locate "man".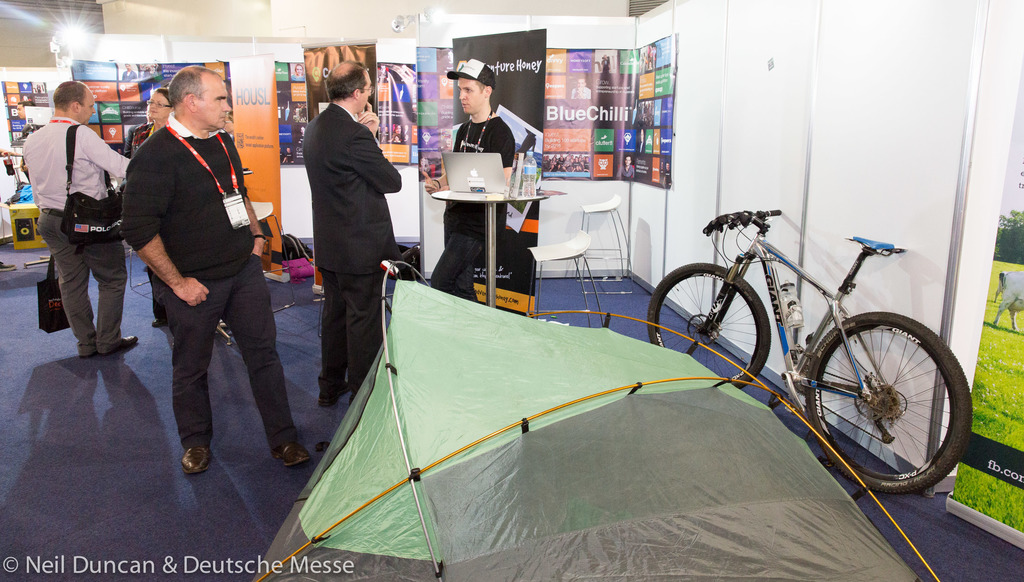
Bounding box: [left=19, top=81, right=136, bottom=359].
